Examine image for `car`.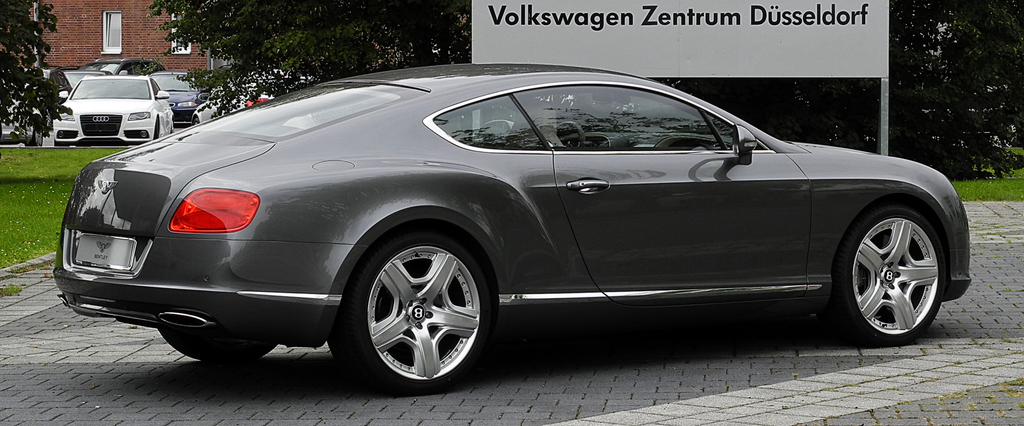
Examination result: (193,99,278,117).
